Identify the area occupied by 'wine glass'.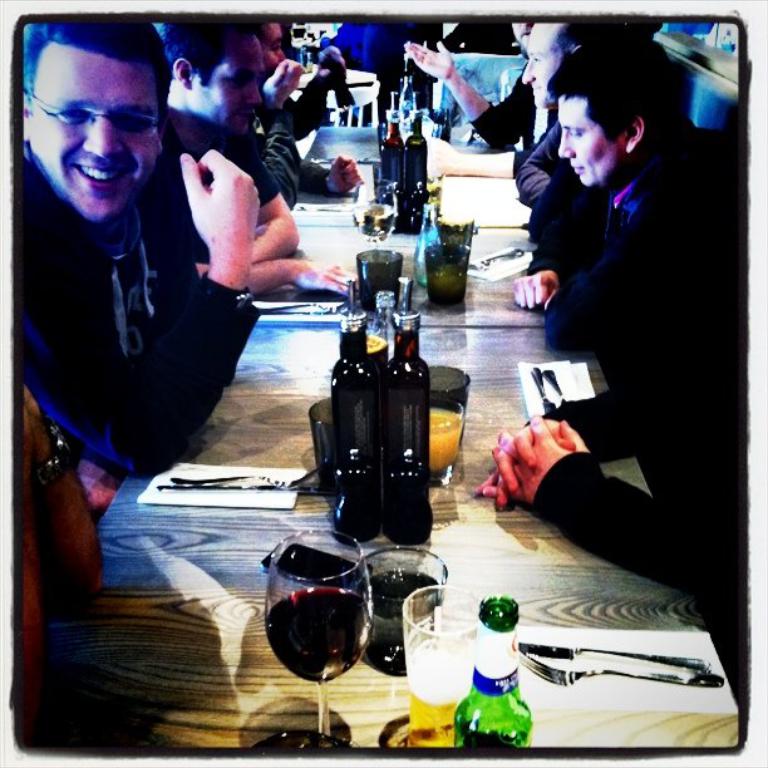
Area: x1=351, y1=178, x2=395, y2=245.
